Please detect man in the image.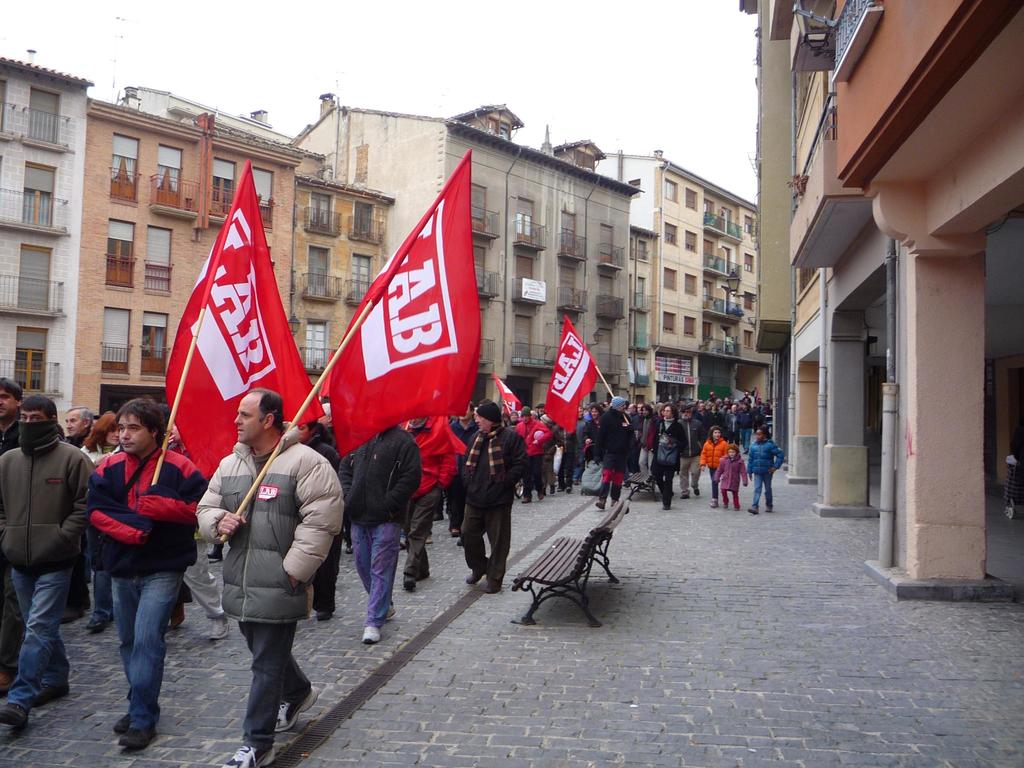
<bbox>397, 414, 456, 584</bbox>.
